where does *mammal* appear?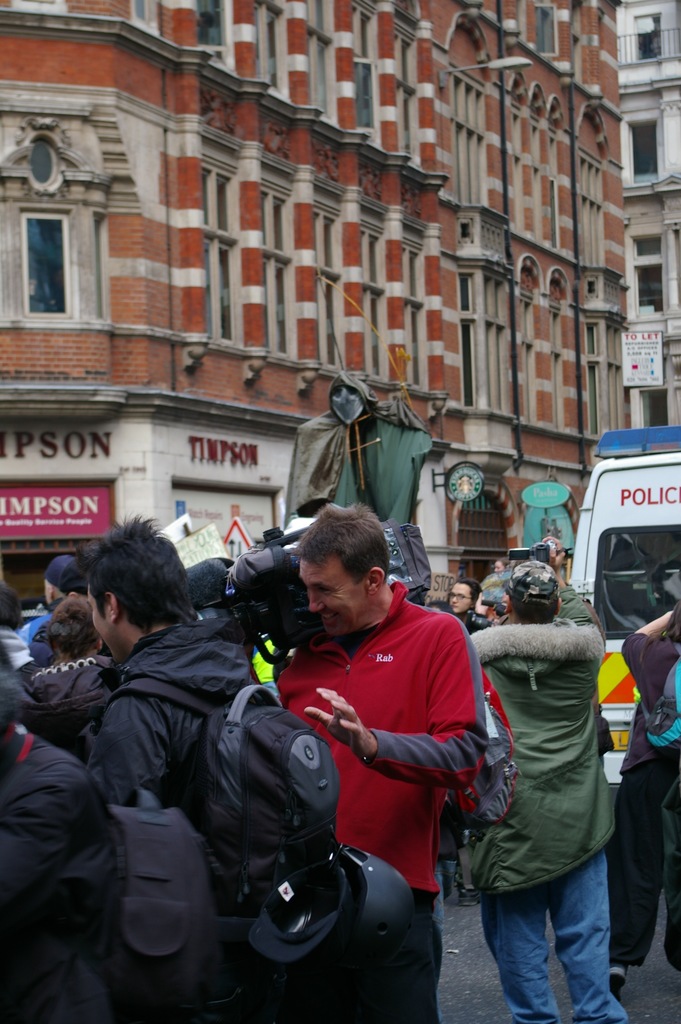
Appears at x1=468, y1=535, x2=607, y2=1023.
